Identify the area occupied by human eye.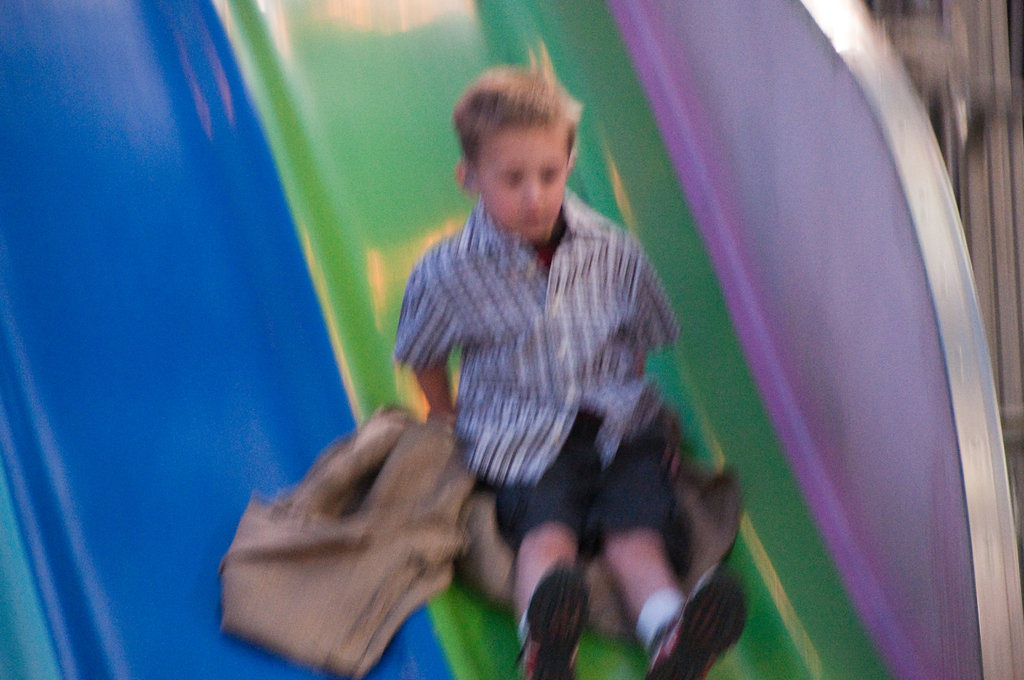
Area: bbox=[540, 162, 556, 187].
